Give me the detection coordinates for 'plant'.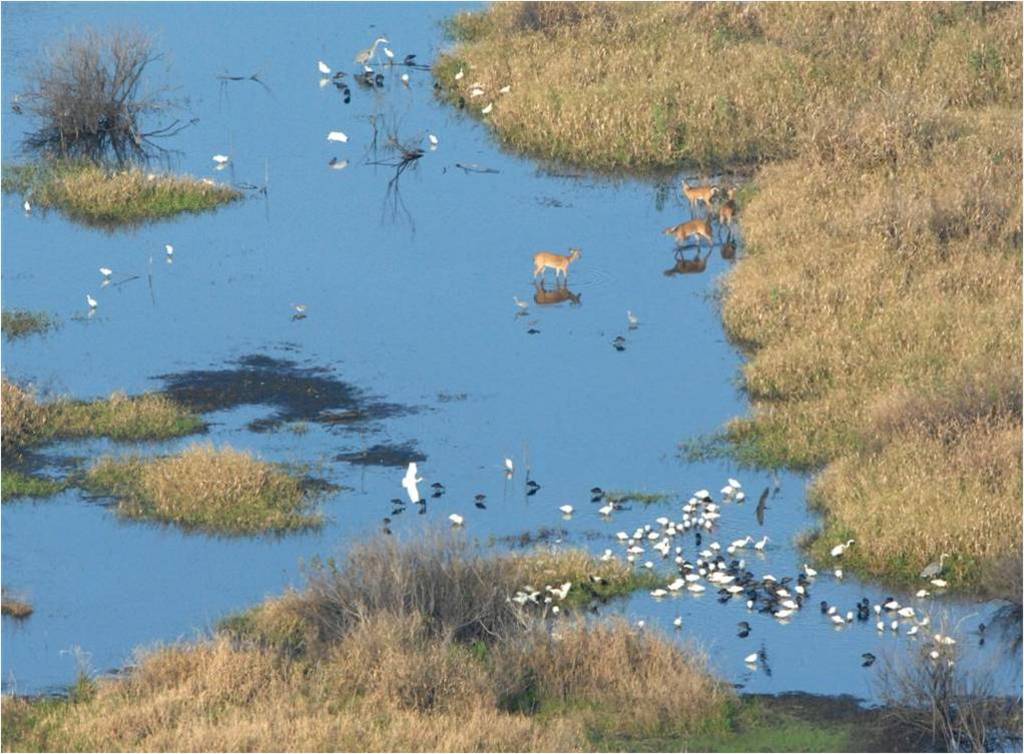
{"left": 584, "top": 704, "right": 873, "bottom": 753}.
